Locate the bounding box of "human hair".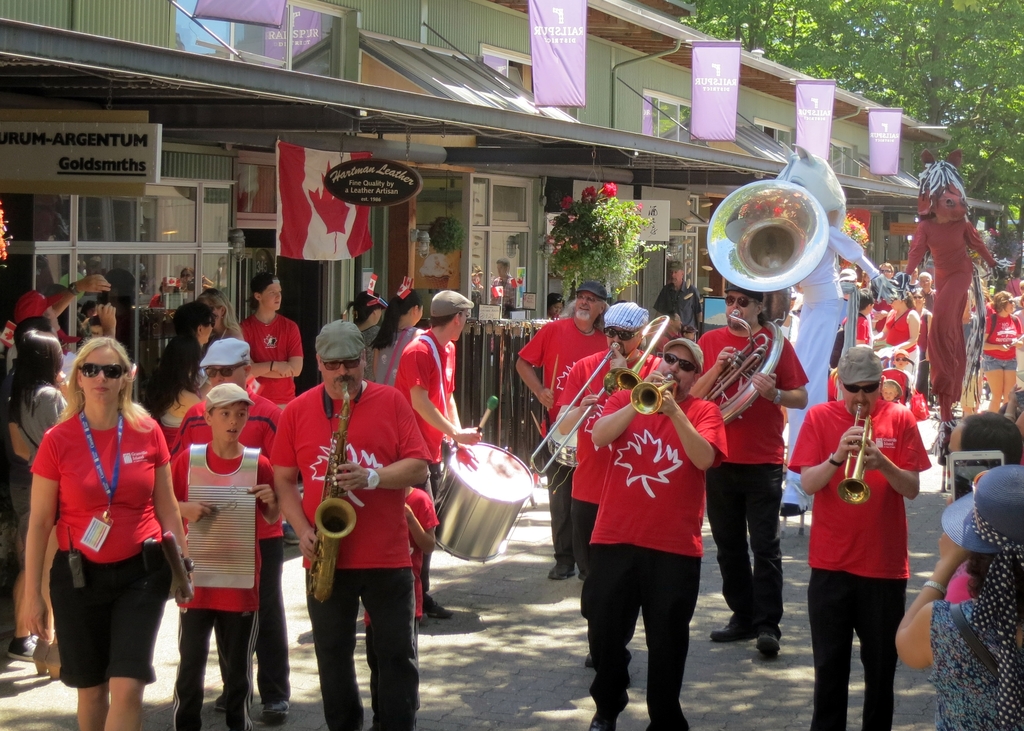
Bounding box: 11 326 67 424.
